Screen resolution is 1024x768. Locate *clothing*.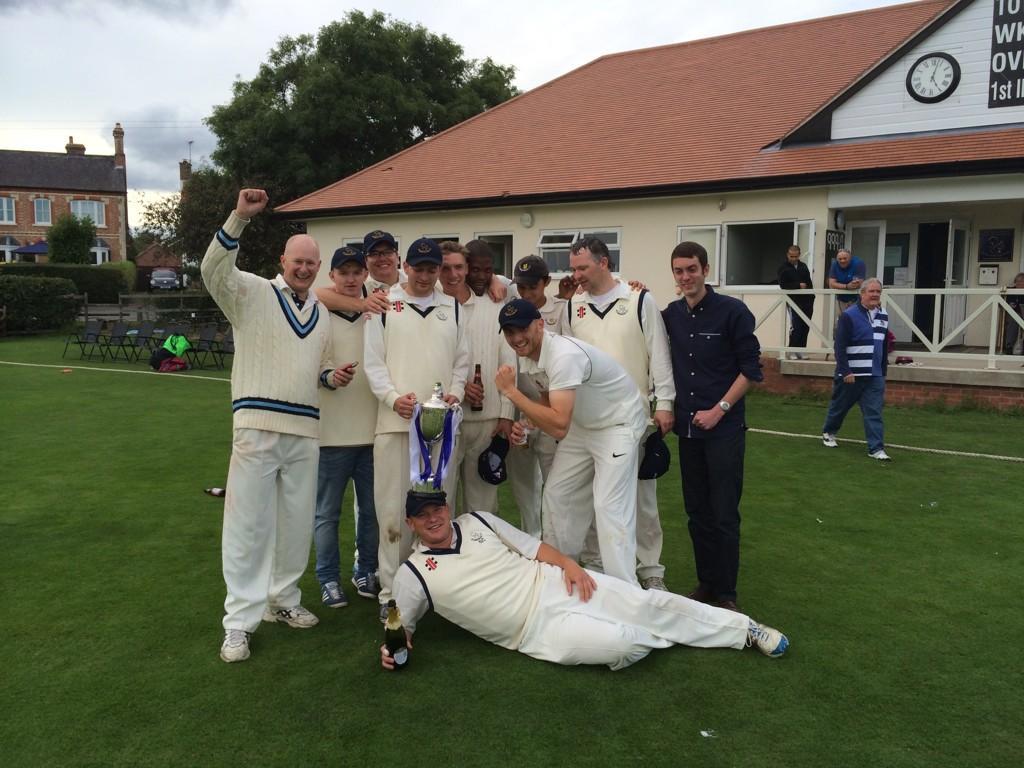
826,257,868,369.
